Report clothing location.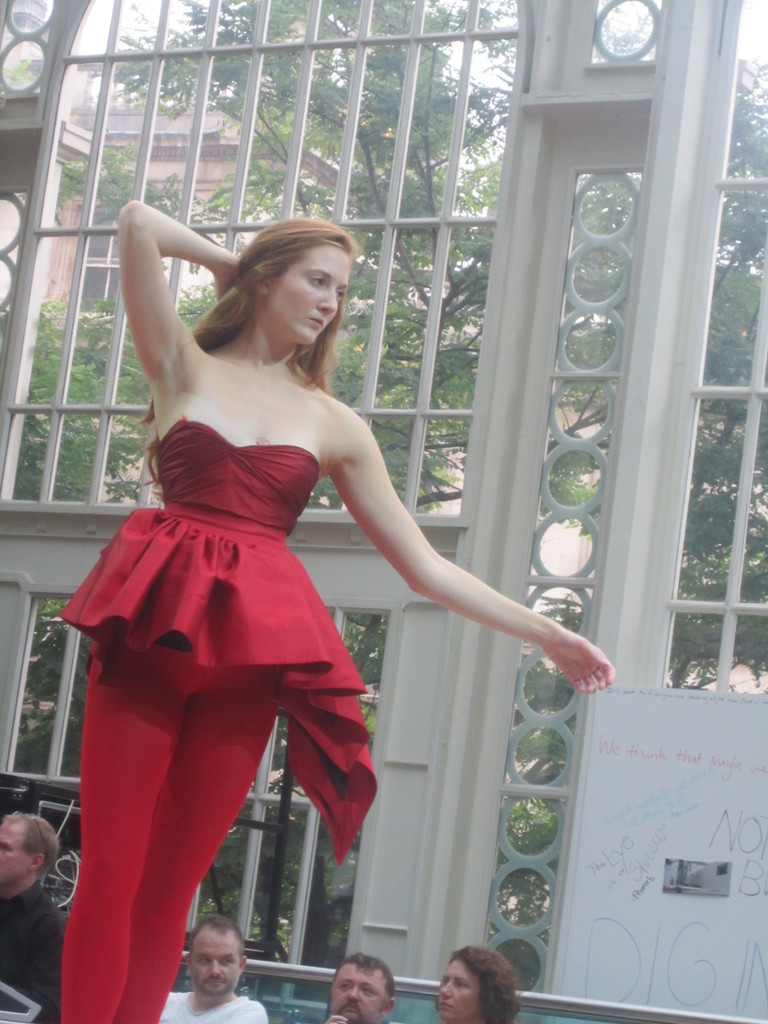
Report: detection(59, 413, 380, 1022).
